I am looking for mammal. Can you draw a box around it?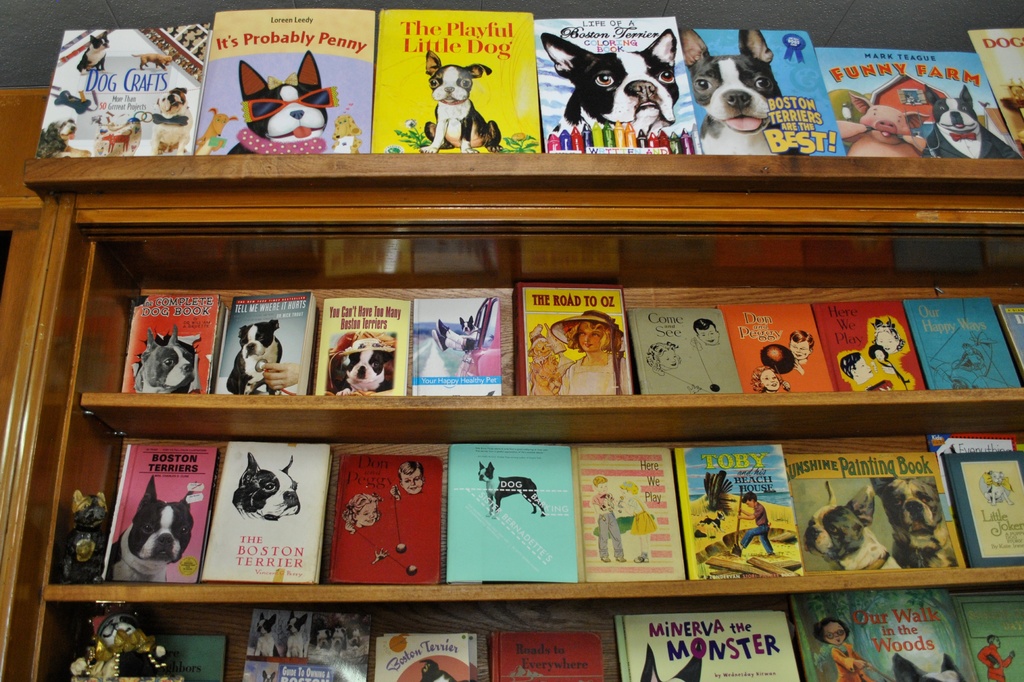
Sure, the bounding box is pyautogui.locateOnScreen(591, 476, 627, 564).
